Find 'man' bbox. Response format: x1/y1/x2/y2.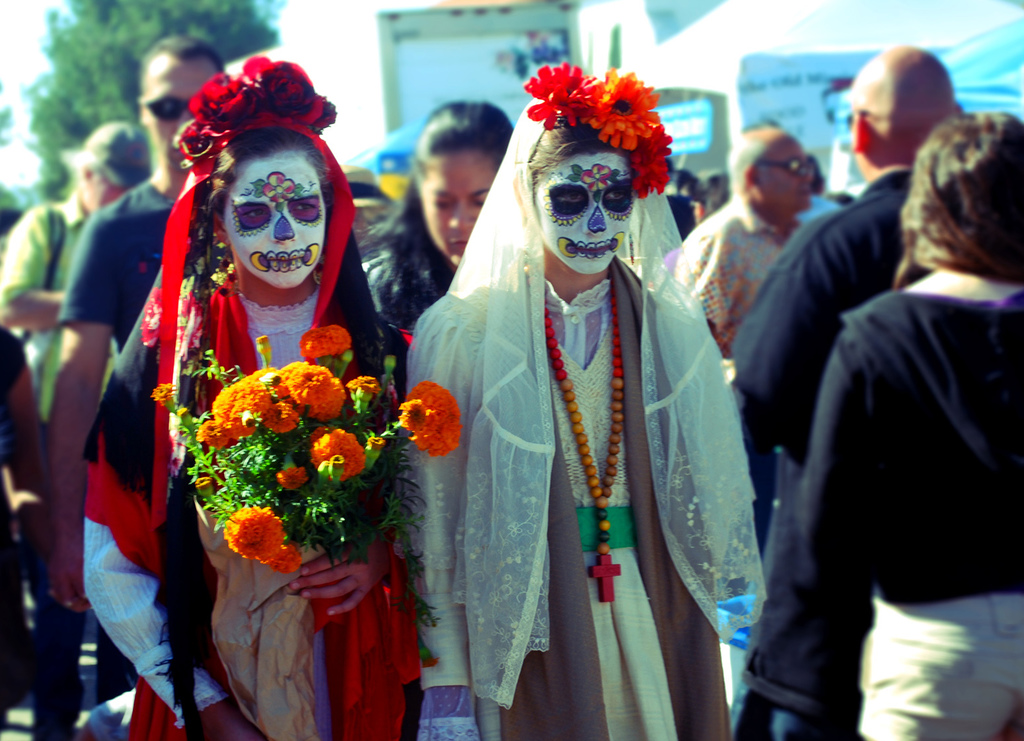
678/126/813/563.
